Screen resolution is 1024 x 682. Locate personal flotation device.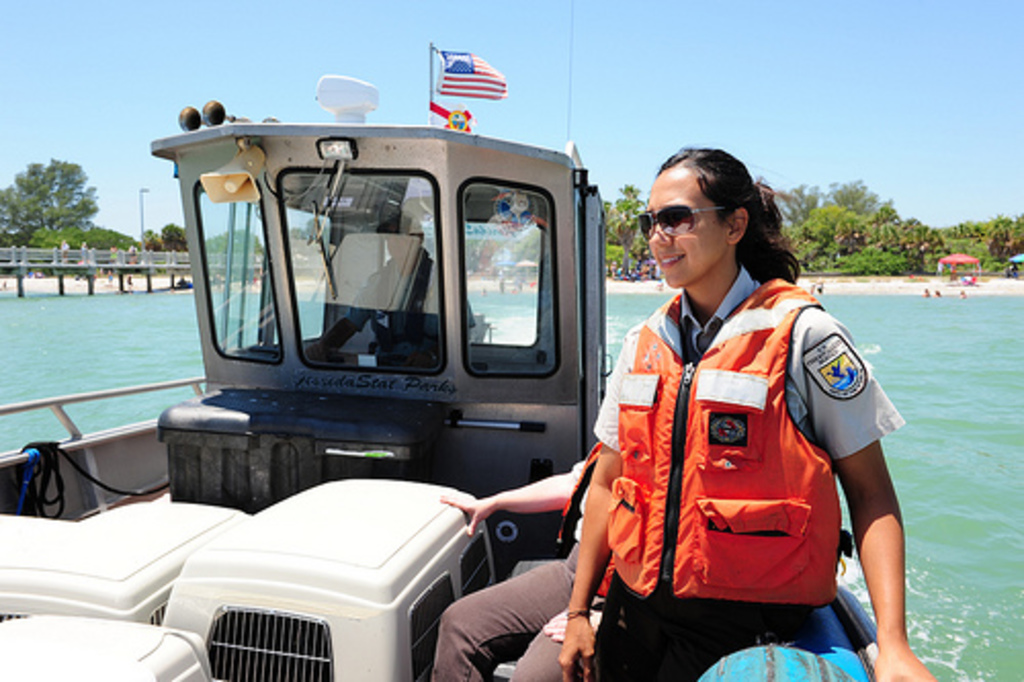
606 262 858 602.
